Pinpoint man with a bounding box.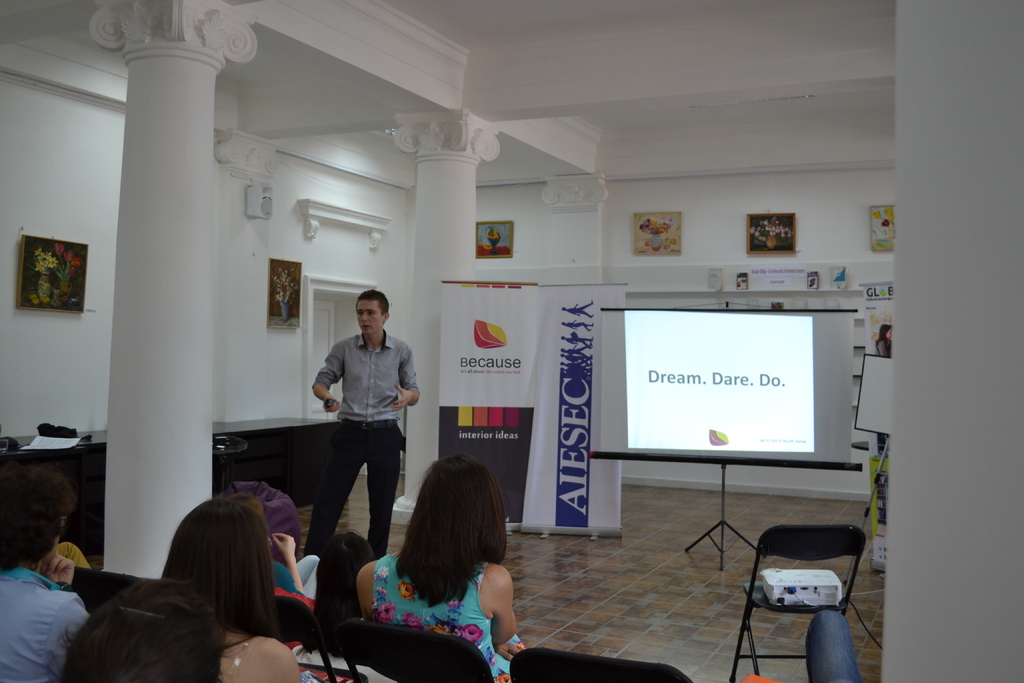
detection(302, 302, 422, 572).
